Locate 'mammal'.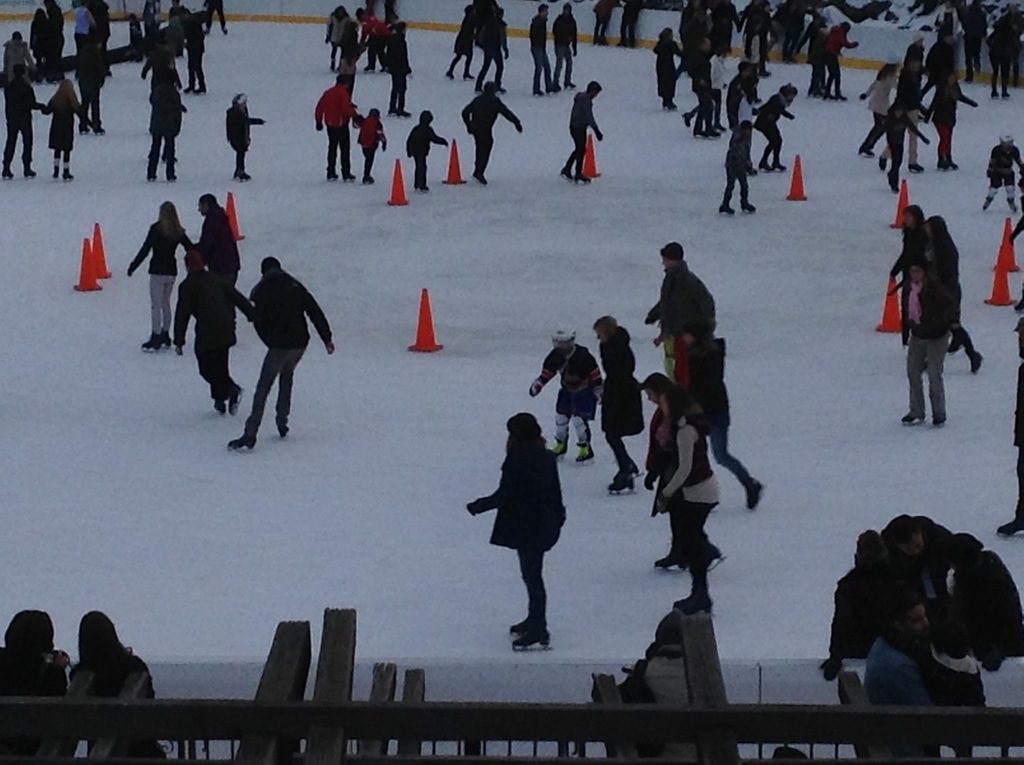
Bounding box: l=897, t=256, r=961, b=430.
